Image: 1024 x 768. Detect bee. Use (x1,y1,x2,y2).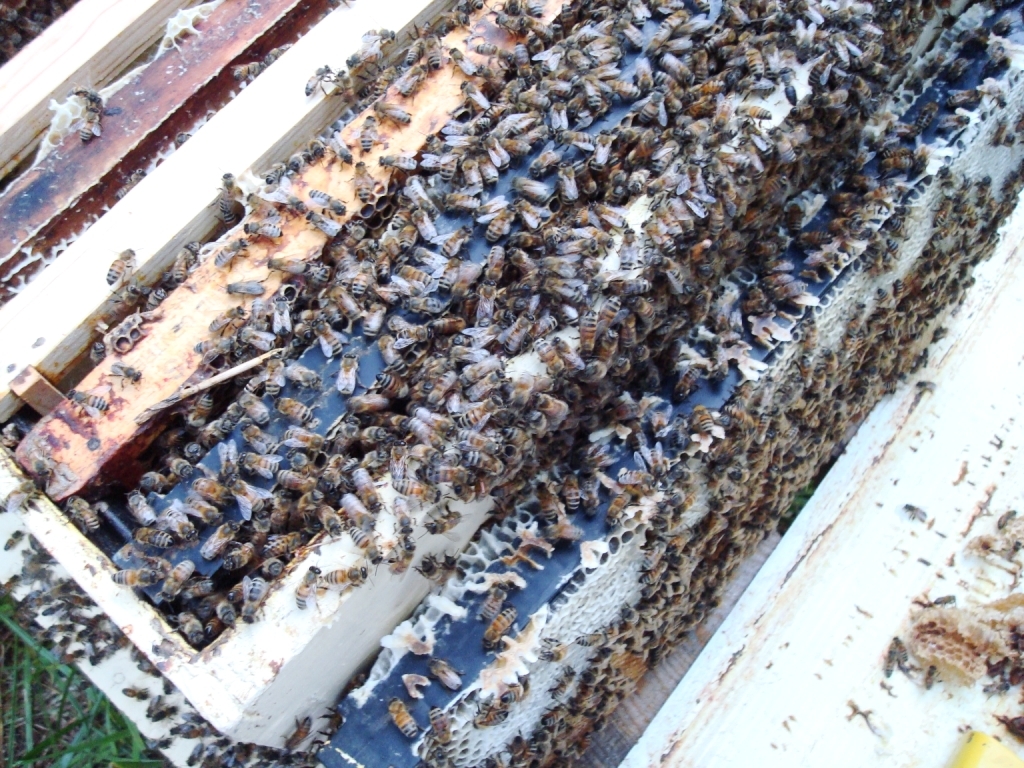
(107,563,163,586).
